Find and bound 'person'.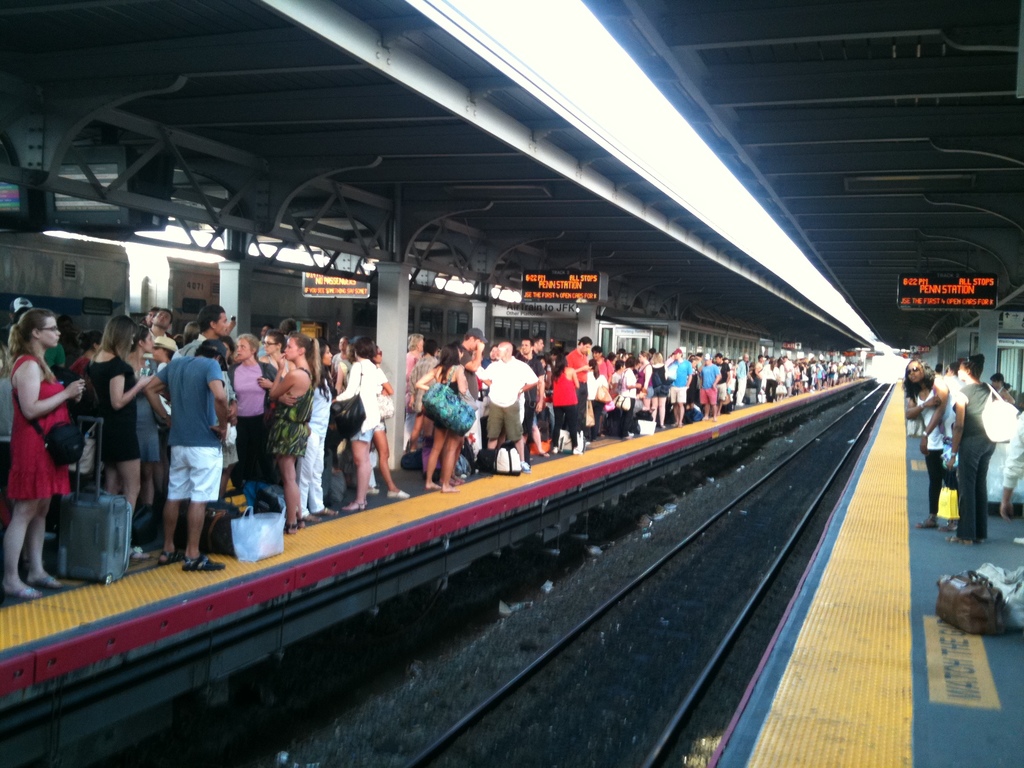
Bound: <region>996, 373, 1015, 405</region>.
